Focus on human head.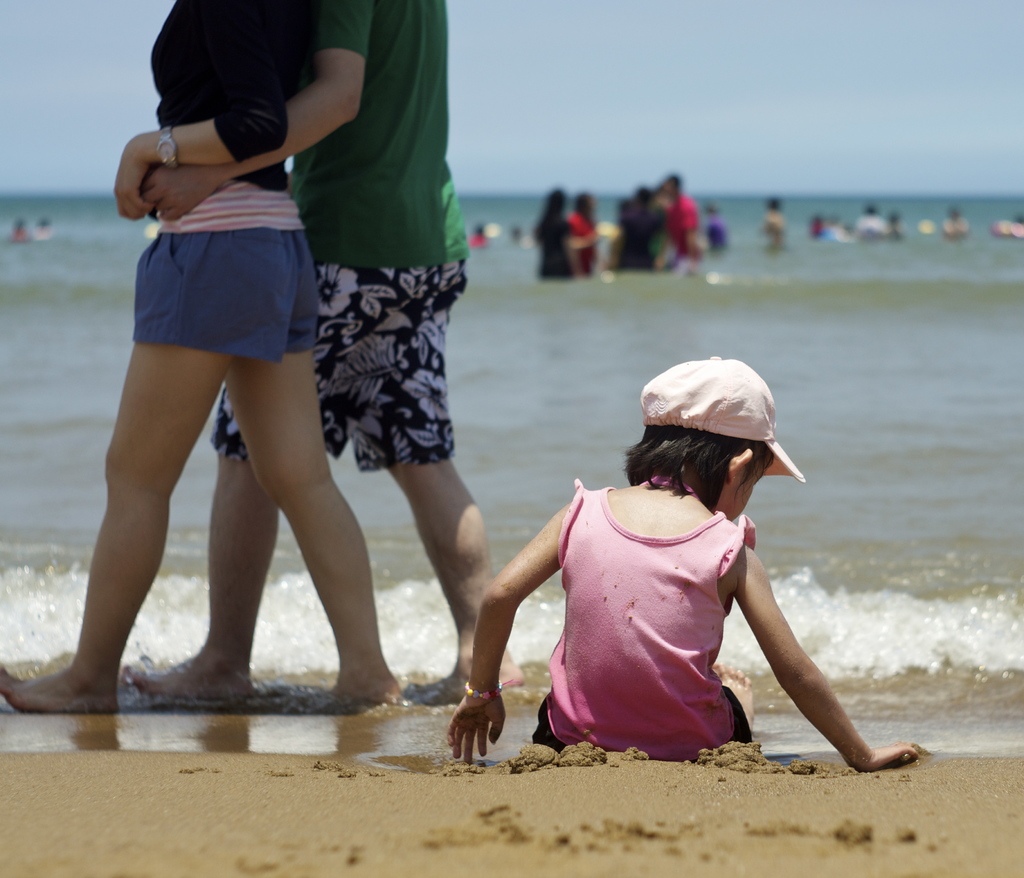
Focused at bbox=(637, 190, 657, 206).
